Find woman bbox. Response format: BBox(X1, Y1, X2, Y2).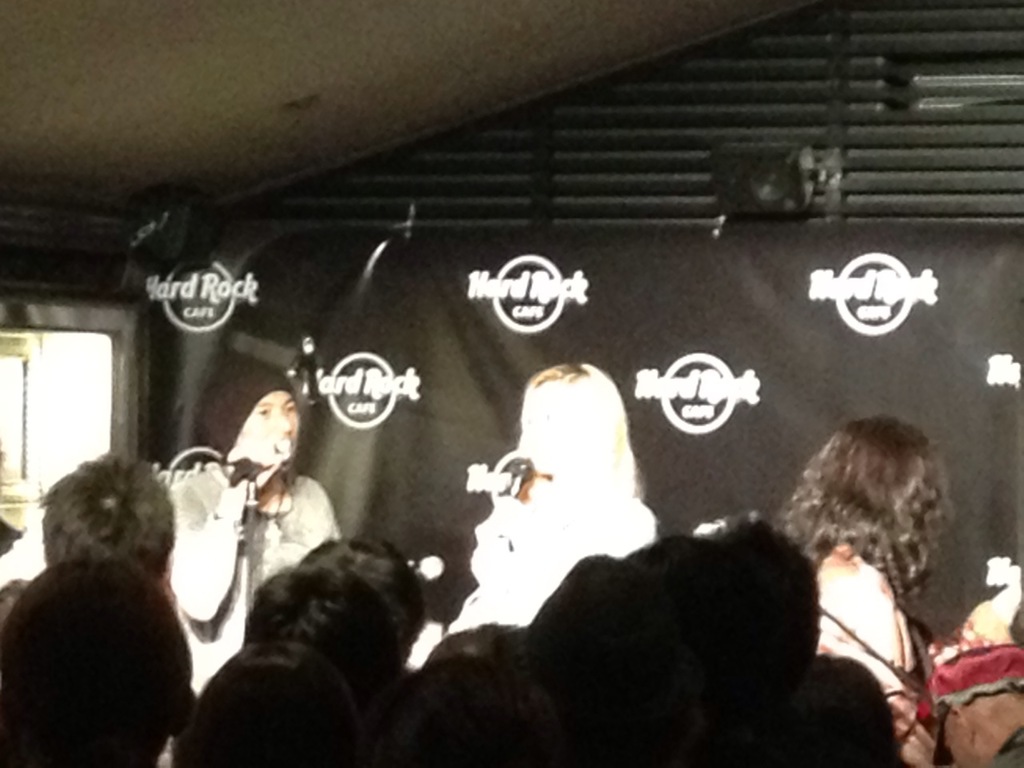
BBox(770, 402, 972, 767).
